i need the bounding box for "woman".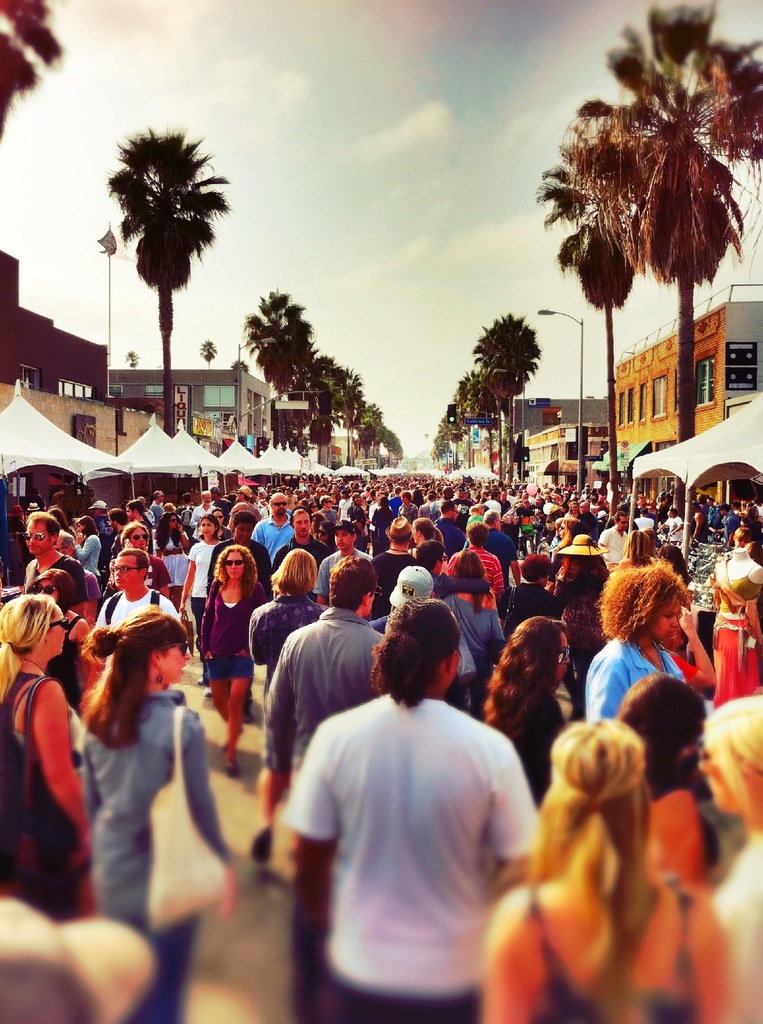
Here it is: (465, 502, 485, 550).
